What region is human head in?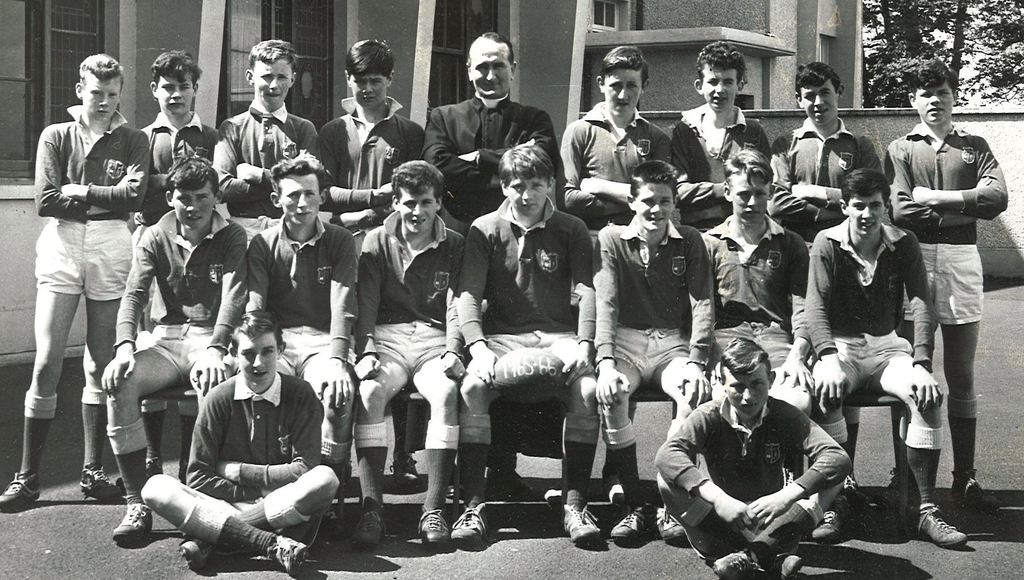
74:56:124:126.
